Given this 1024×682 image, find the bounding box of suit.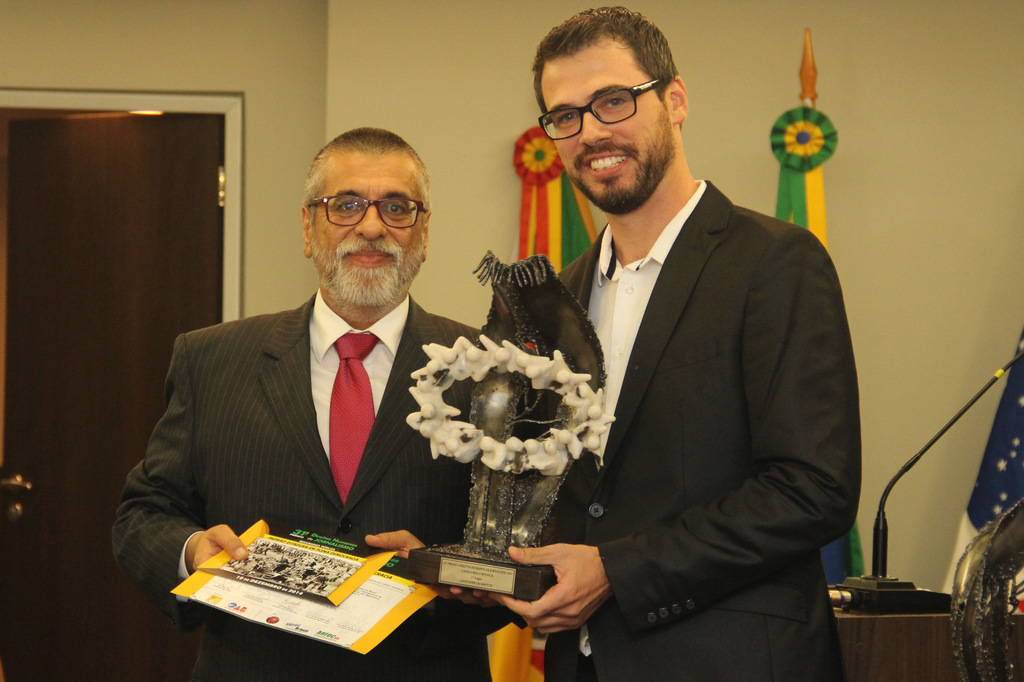
bbox=(515, 65, 853, 671).
